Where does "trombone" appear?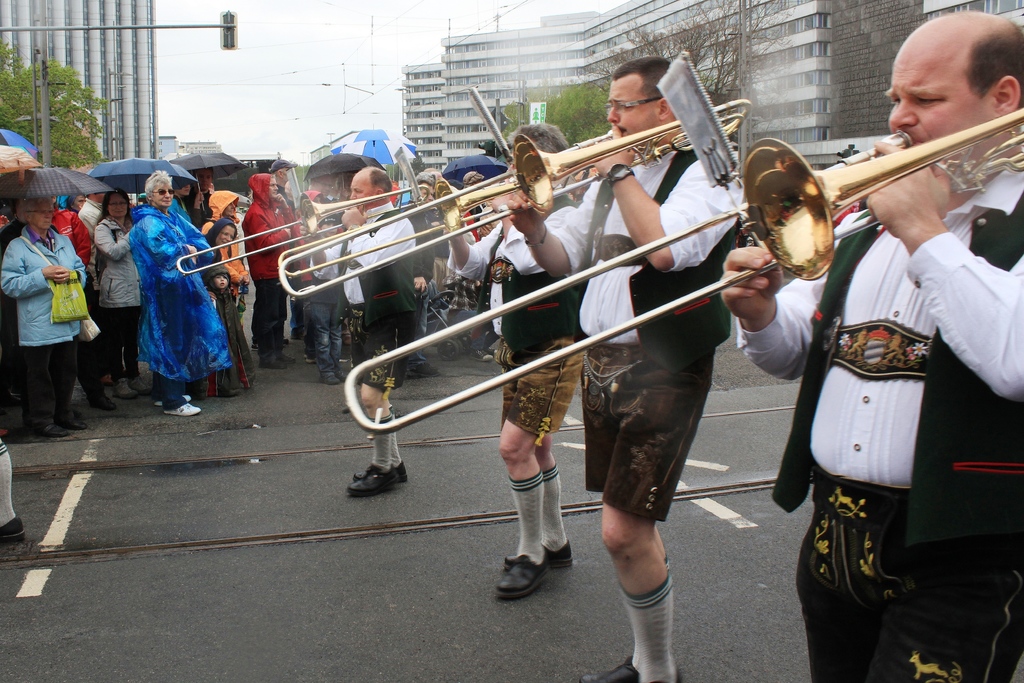
Appears at bbox=[344, 106, 1023, 436].
